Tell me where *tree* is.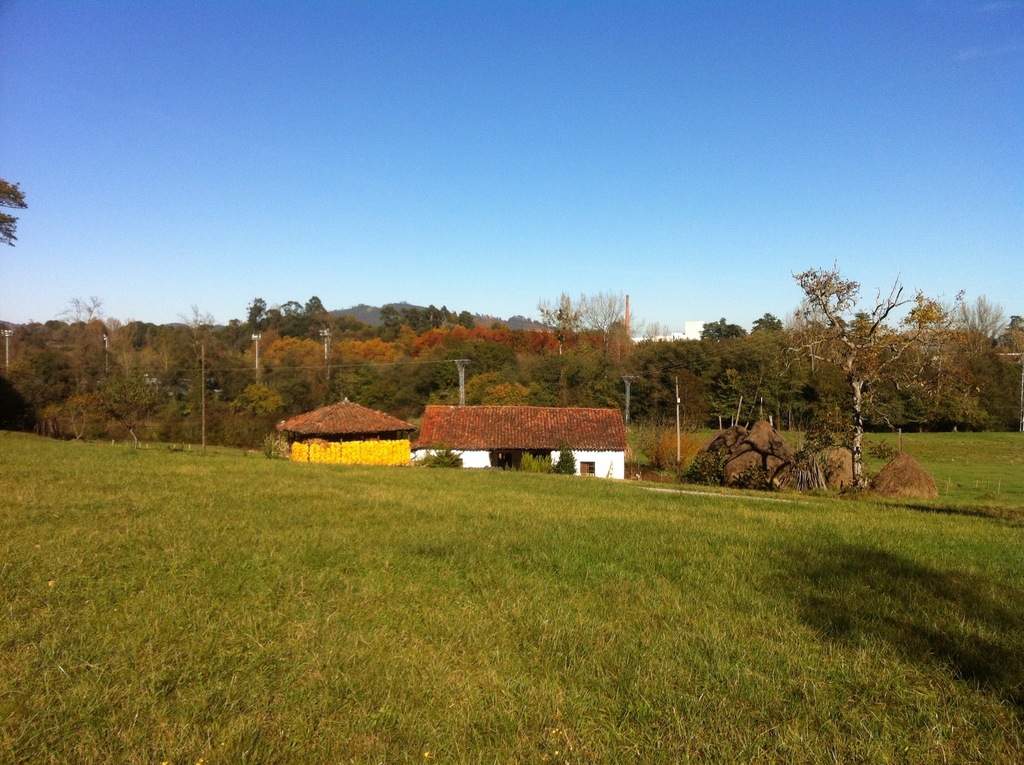
*tree* is at l=0, t=178, r=31, b=247.
